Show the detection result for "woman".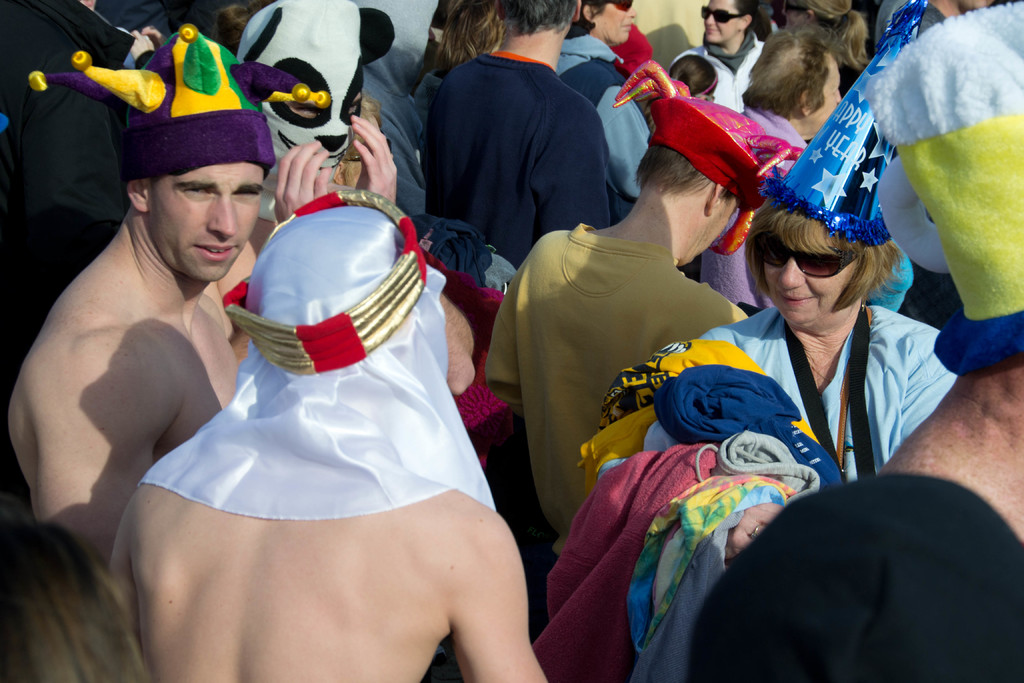
[552,0,656,228].
